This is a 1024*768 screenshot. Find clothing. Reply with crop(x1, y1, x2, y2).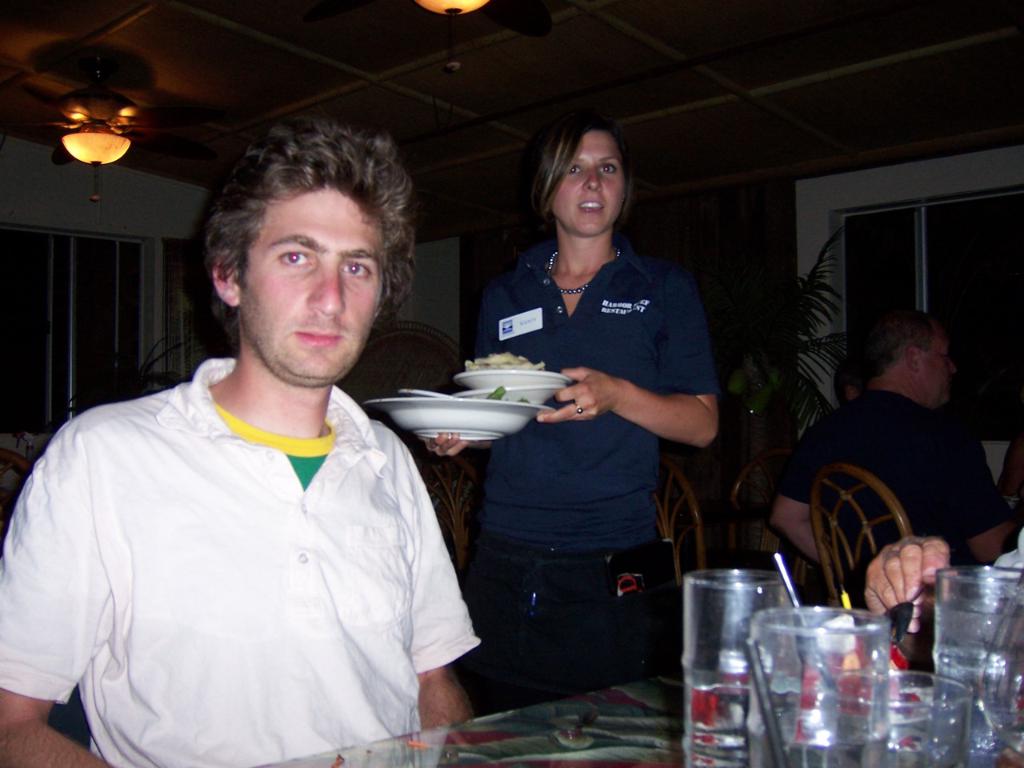
crop(778, 382, 1016, 547).
